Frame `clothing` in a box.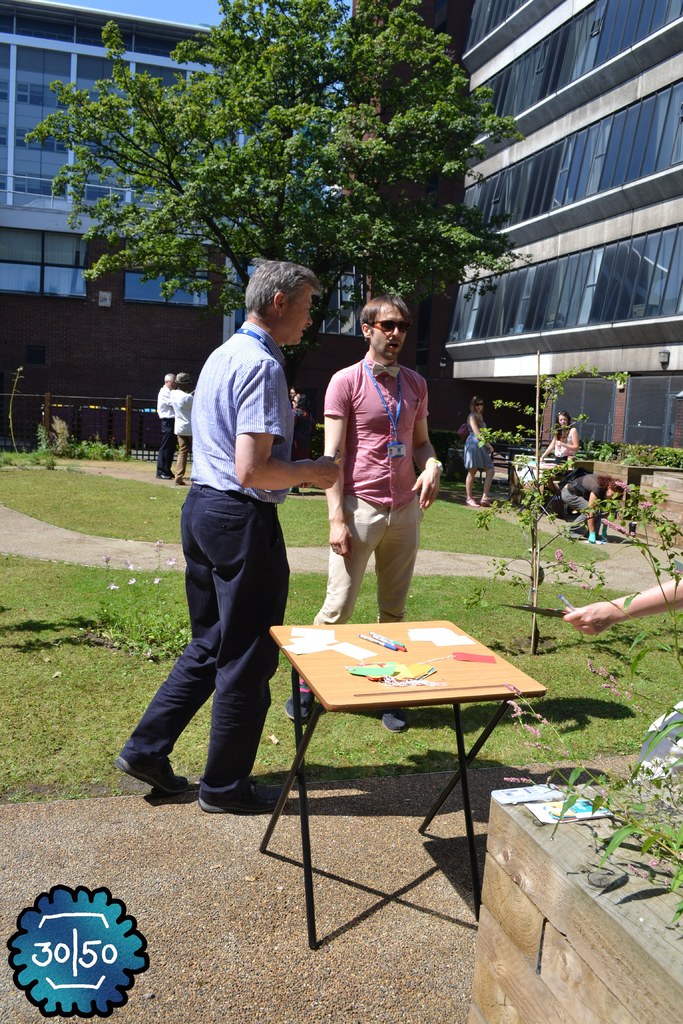
crop(551, 428, 577, 469).
